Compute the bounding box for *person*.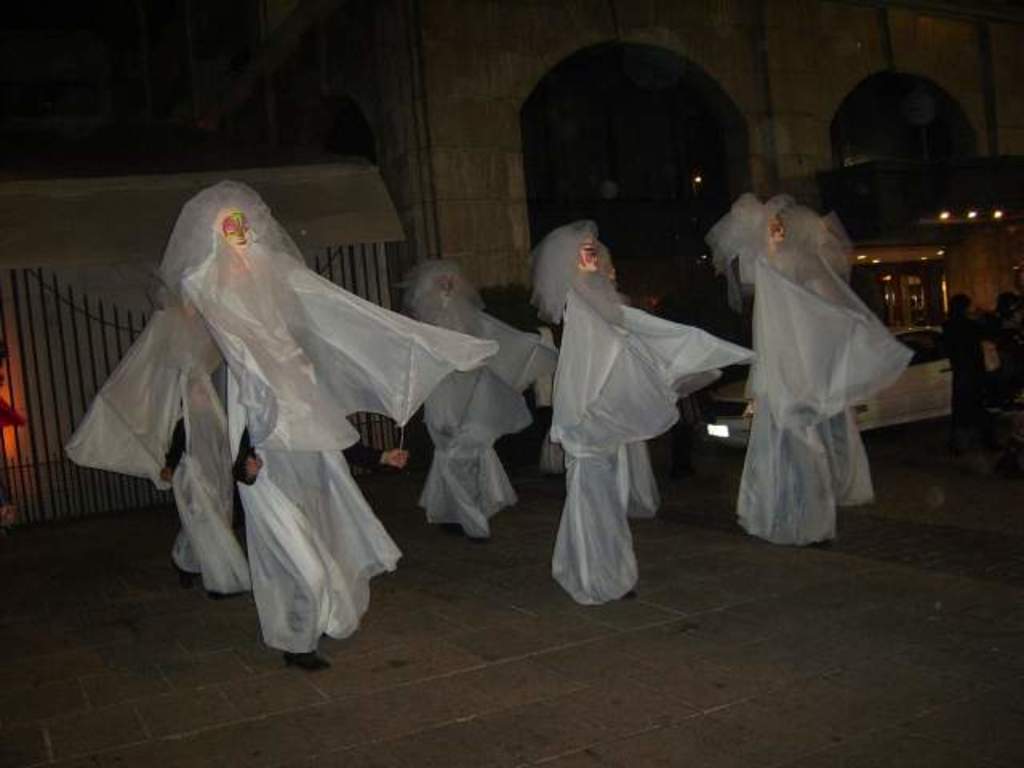
(138,243,242,587).
